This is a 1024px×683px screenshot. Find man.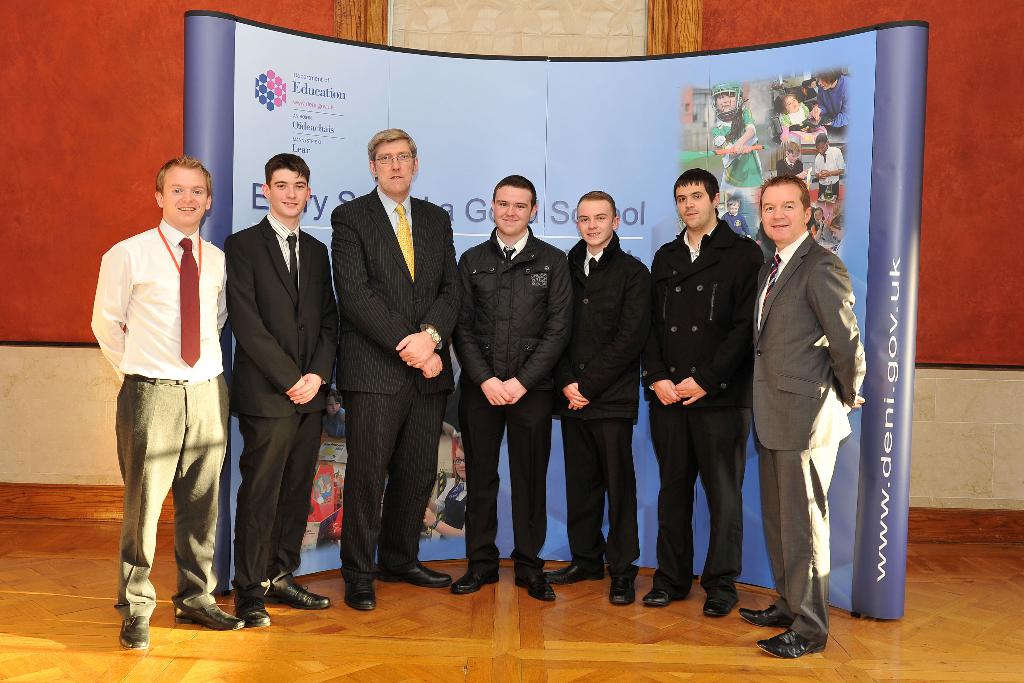
Bounding box: 220, 151, 340, 623.
